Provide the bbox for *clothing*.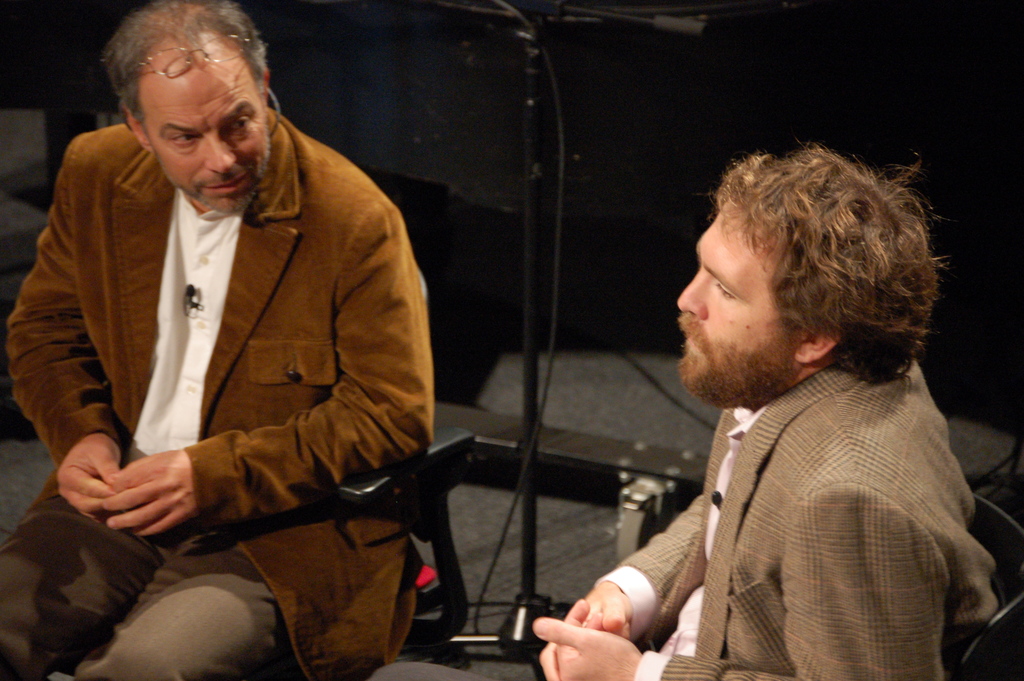
select_region(1, 104, 436, 680).
